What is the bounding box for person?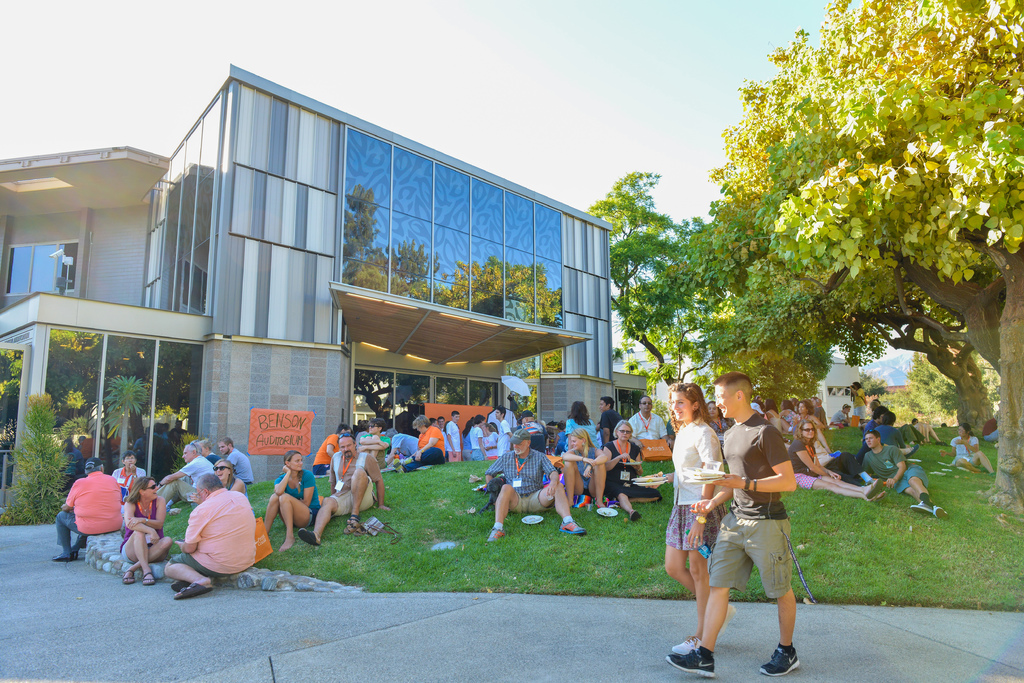
[left=312, top=424, right=351, bottom=474].
